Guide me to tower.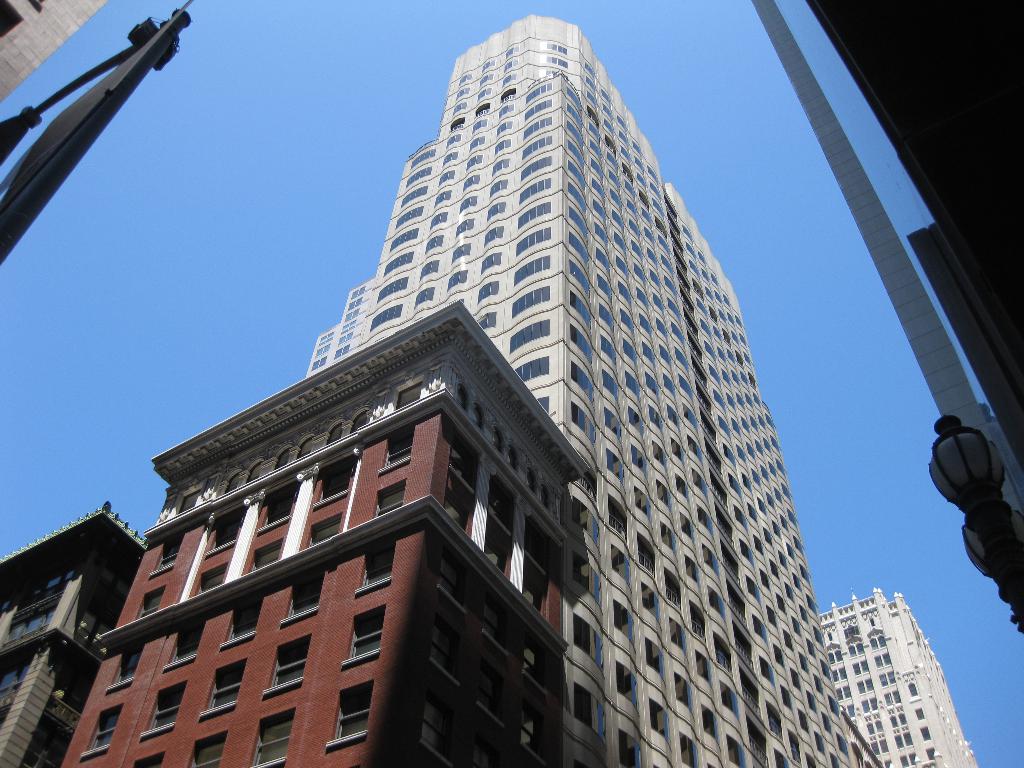
Guidance: Rect(821, 590, 969, 767).
